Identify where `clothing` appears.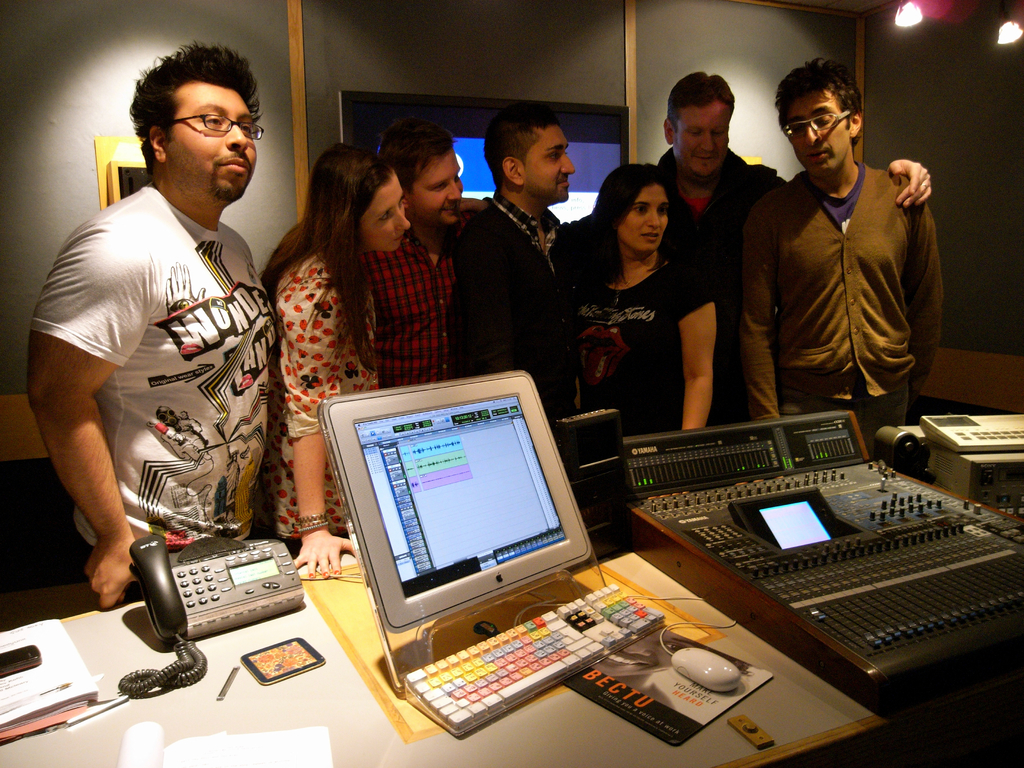
Appears at (723,118,949,426).
